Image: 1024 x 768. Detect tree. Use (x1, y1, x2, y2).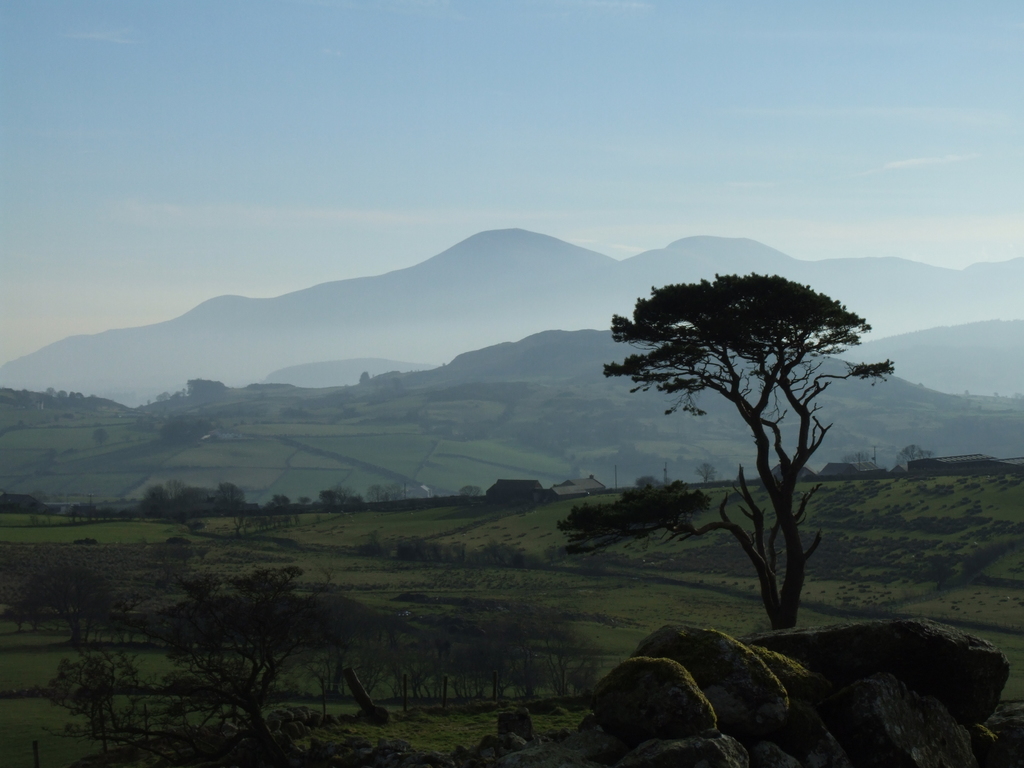
(893, 442, 931, 465).
